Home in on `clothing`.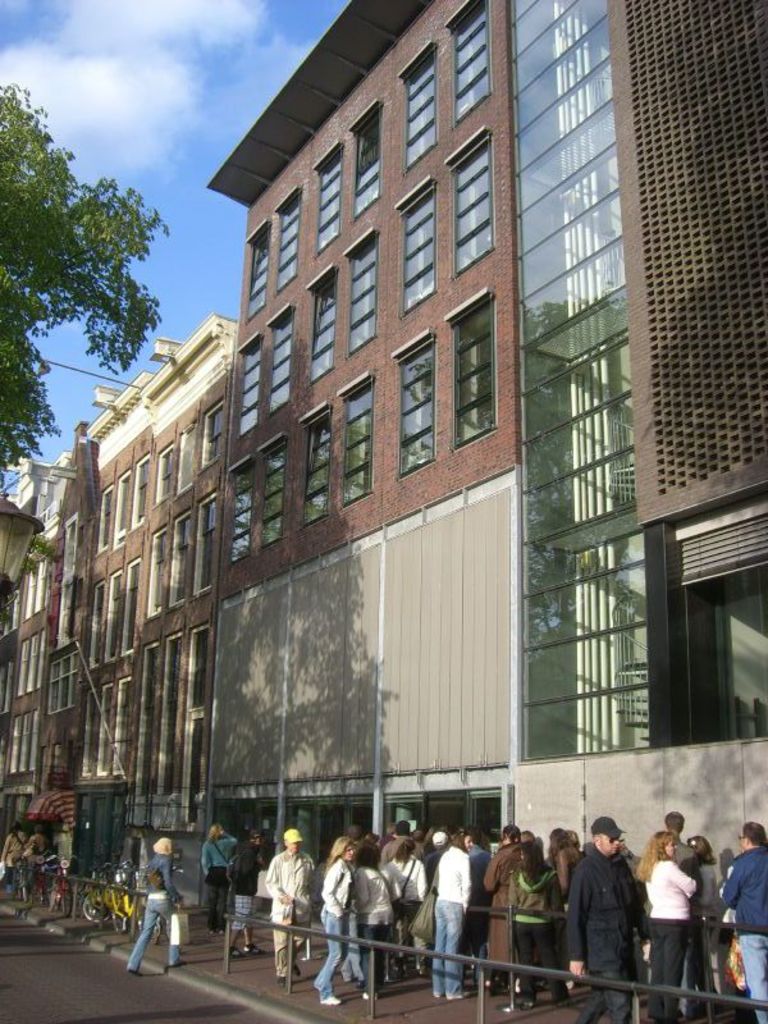
Homed in at box(452, 845, 498, 968).
